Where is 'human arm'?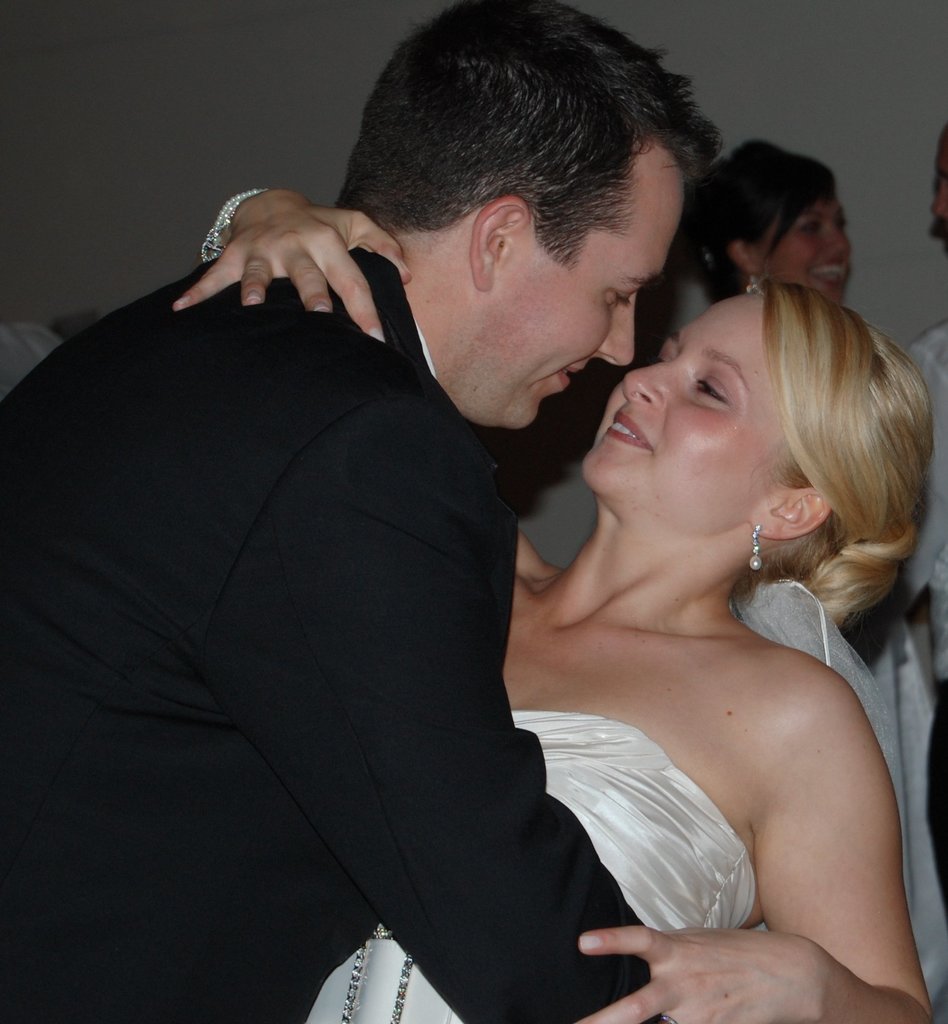
bbox(232, 396, 666, 1023).
